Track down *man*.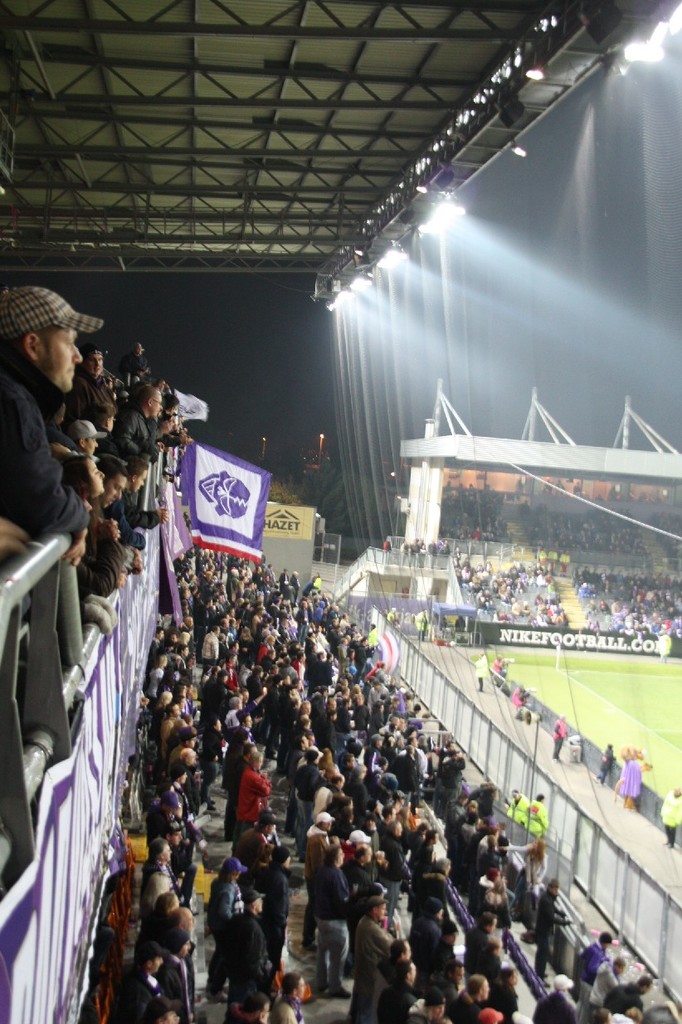
Tracked to 119/940/168/1023.
